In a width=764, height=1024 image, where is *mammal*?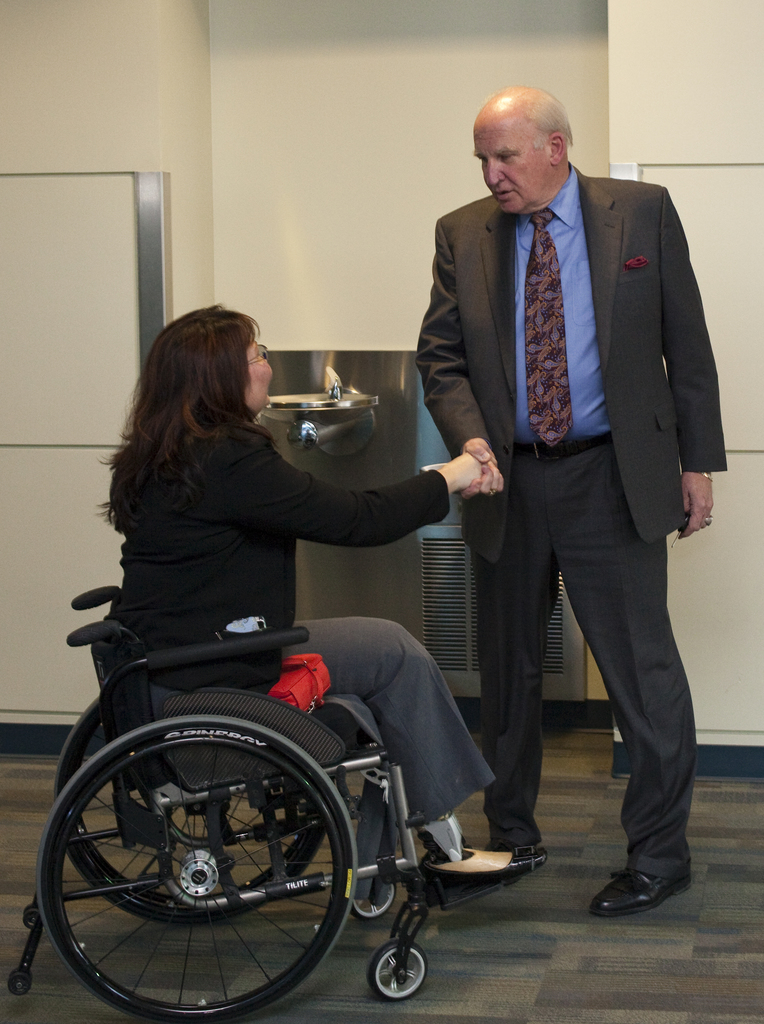
[x1=93, y1=299, x2=508, y2=872].
